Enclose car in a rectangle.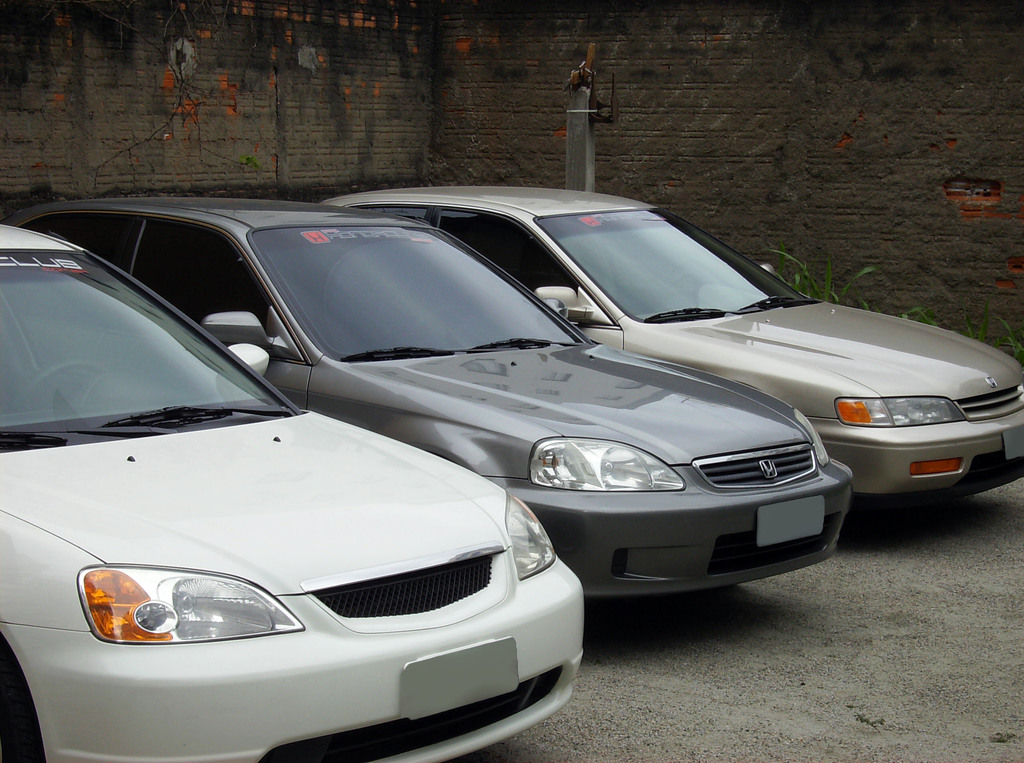
<bbox>0, 218, 588, 762</bbox>.
